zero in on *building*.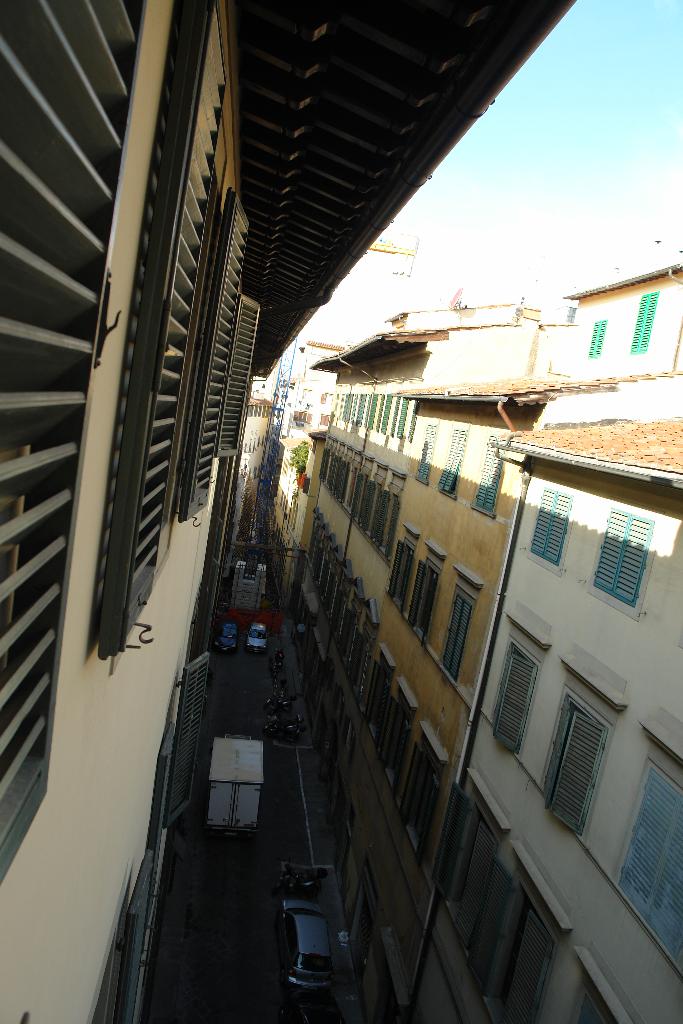
Zeroed in: bbox=(281, 237, 682, 1023).
